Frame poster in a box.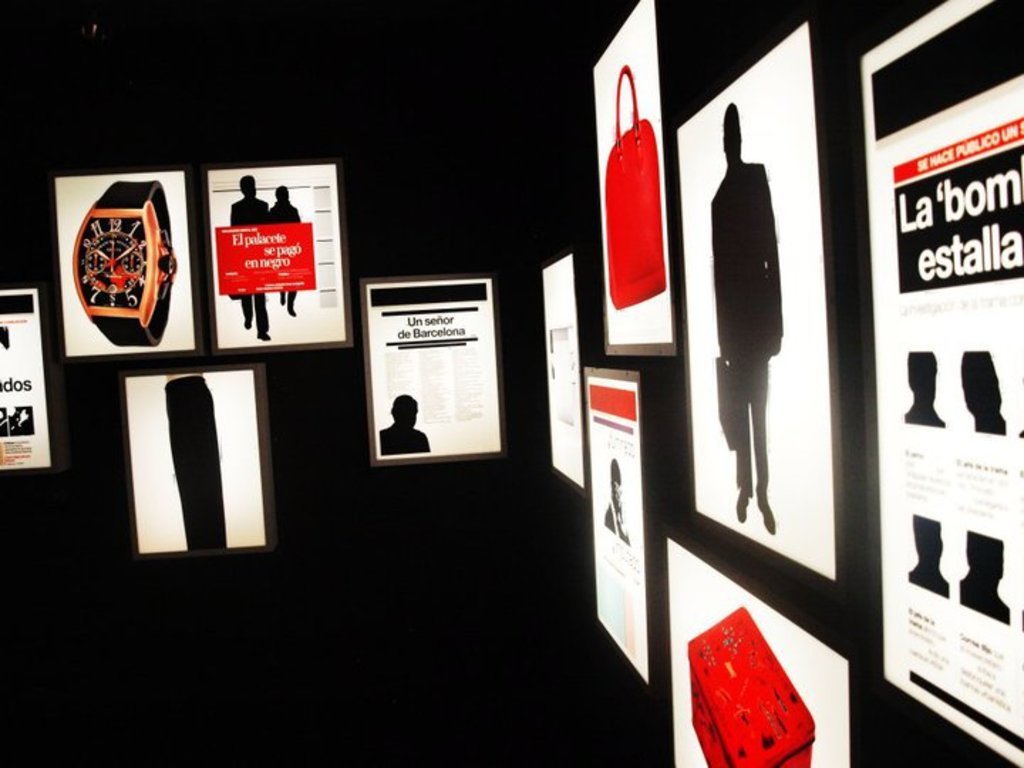
crop(0, 286, 53, 471).
